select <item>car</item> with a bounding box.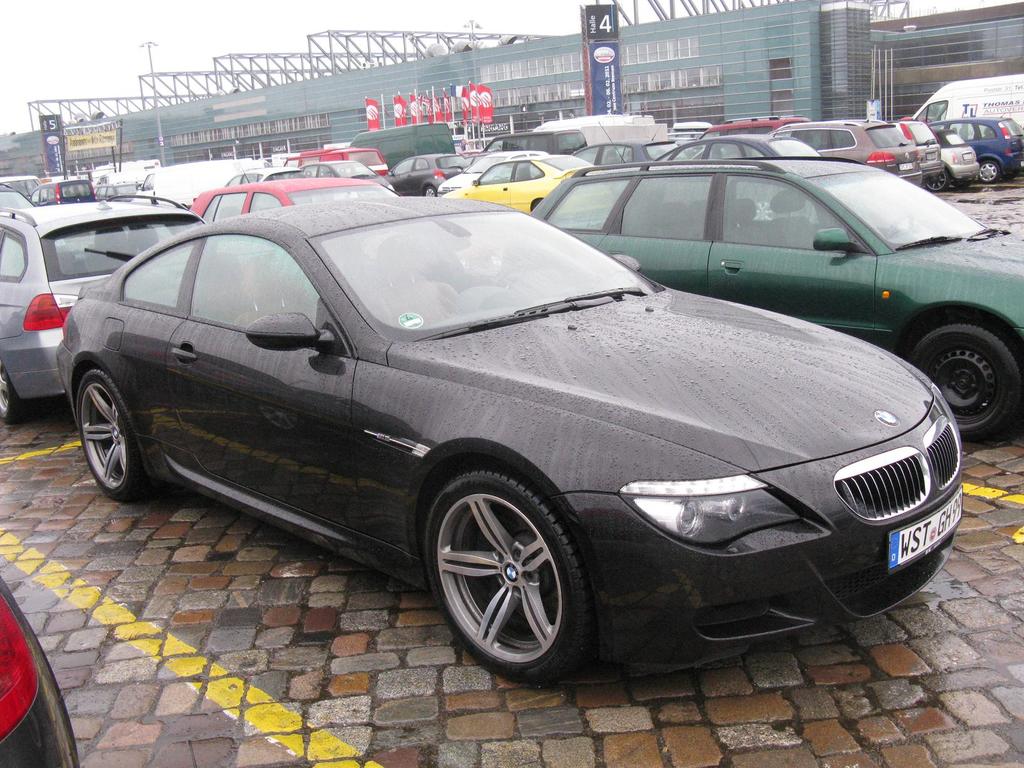
[892,108,990,200].
